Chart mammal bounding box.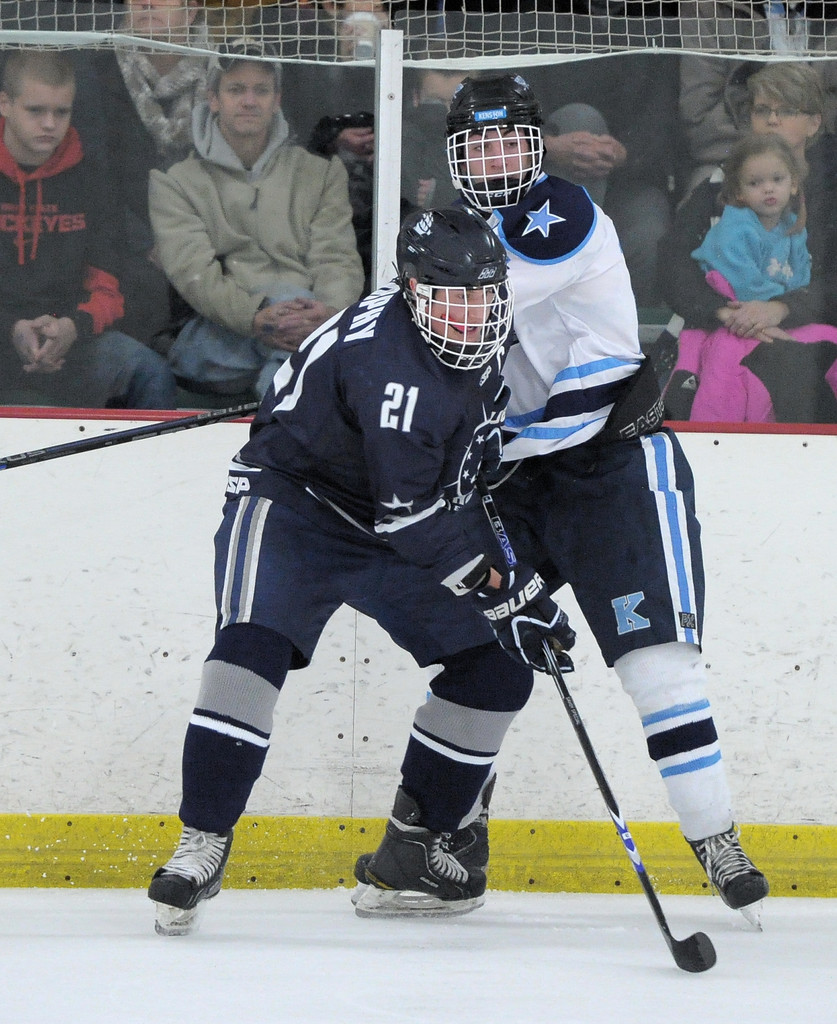
Charted: x1=678, y1=0, x2=834, y2=317.
